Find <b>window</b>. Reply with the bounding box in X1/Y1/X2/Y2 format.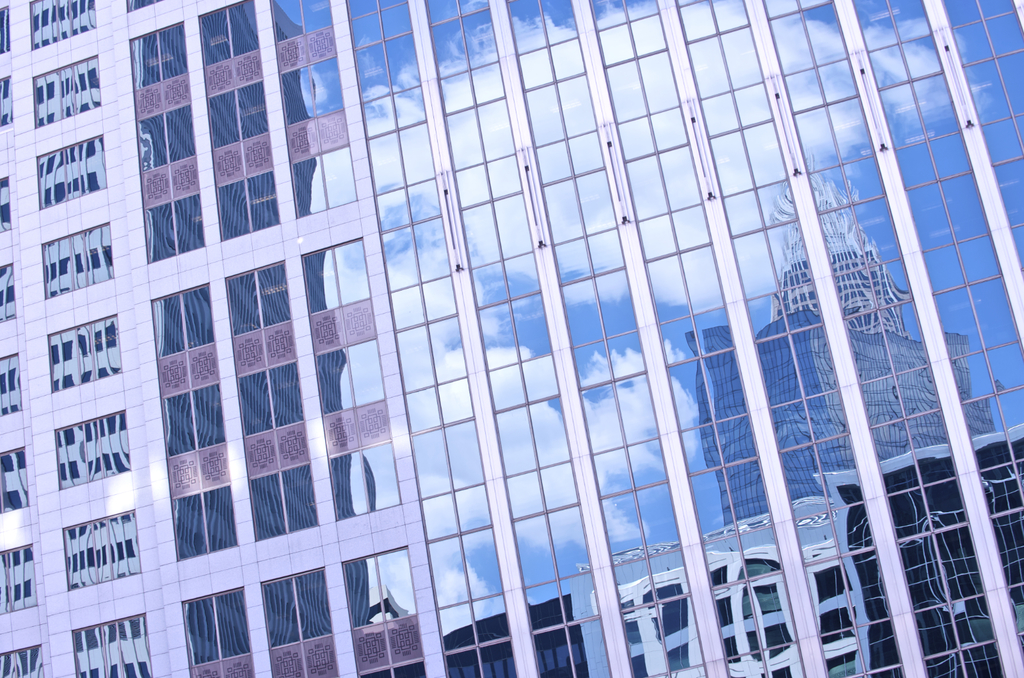
330/441/404/524.
